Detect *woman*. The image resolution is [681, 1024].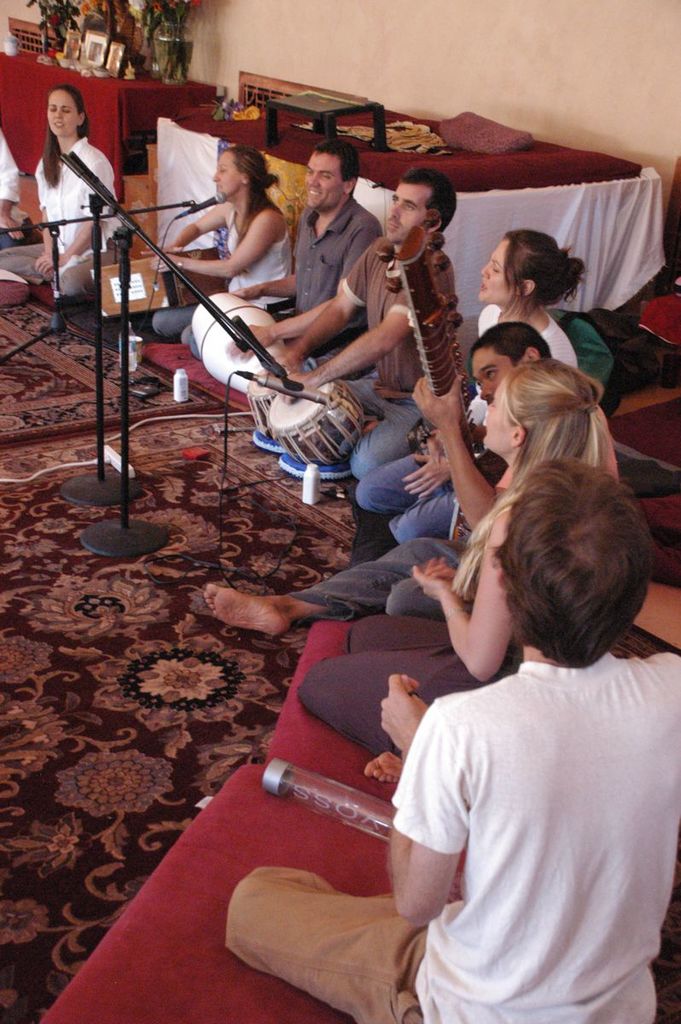
13:64:122:333.
